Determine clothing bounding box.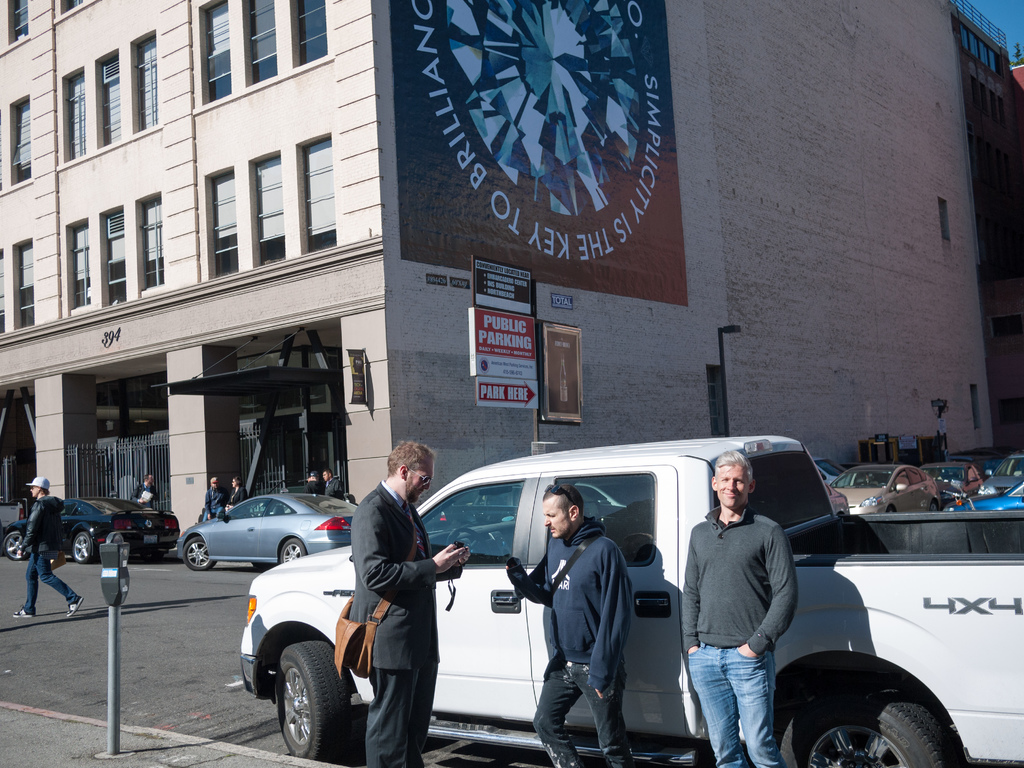
Determined: 202,483,223,525.
